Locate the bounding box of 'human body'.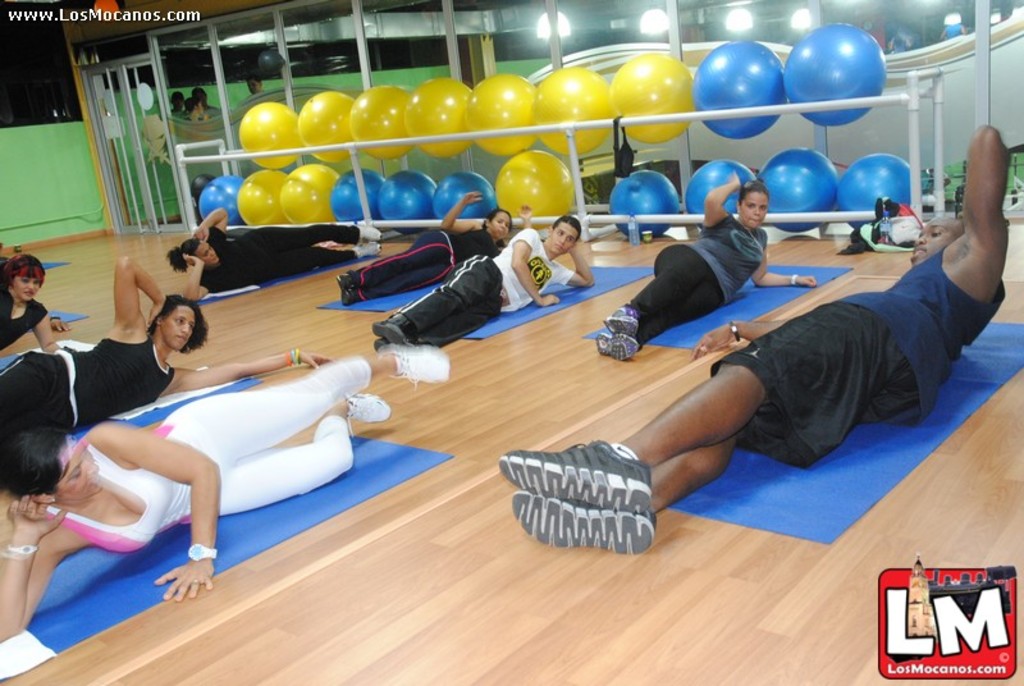
Bounding box: (x1=5, y1=255, x2=355, y2=440).
